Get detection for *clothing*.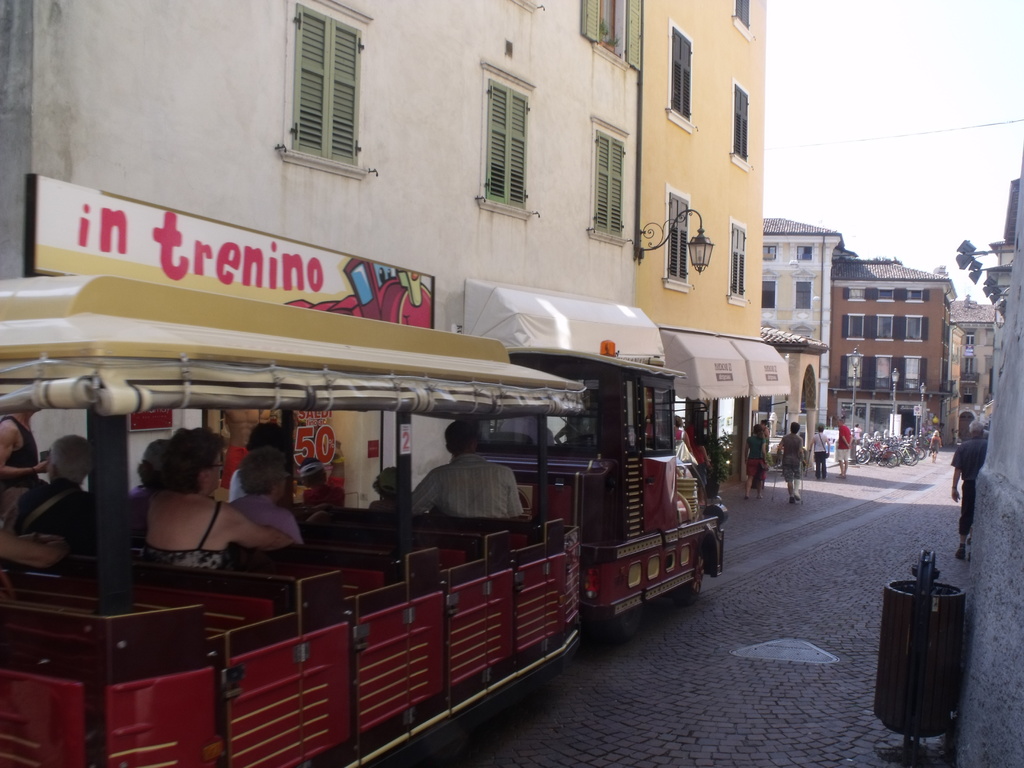
Detection: locate(779, 430, 802, 481).
